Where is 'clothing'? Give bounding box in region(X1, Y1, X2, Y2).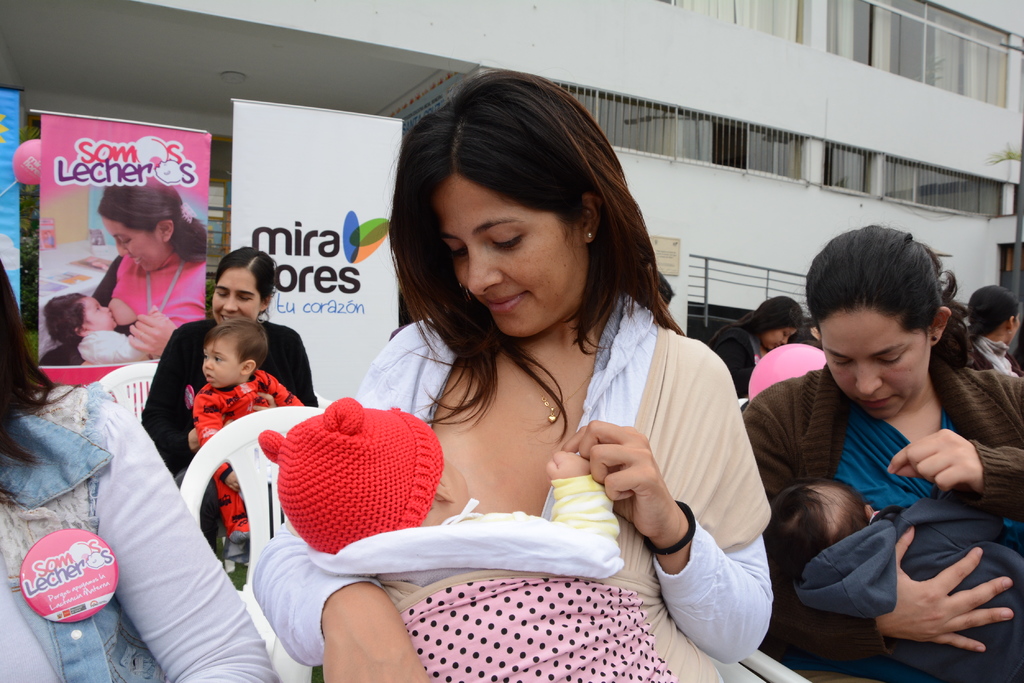
region(92, 253, 208, 336).
